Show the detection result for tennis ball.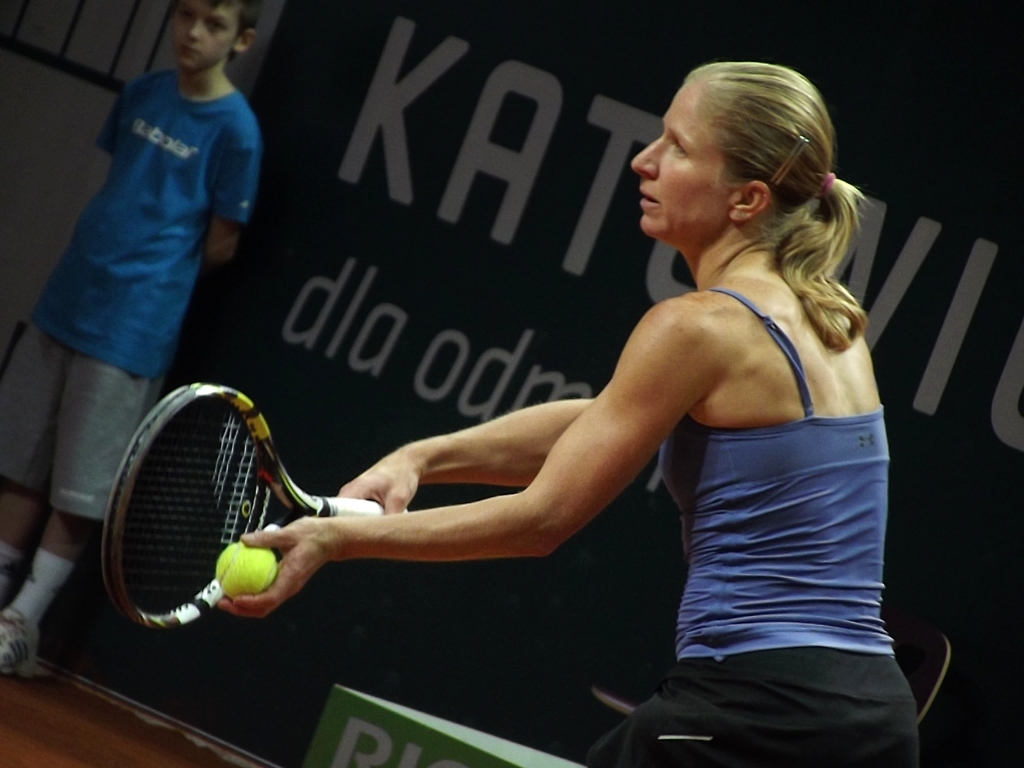
(left=216, top=540, right=275, bottom=601).
